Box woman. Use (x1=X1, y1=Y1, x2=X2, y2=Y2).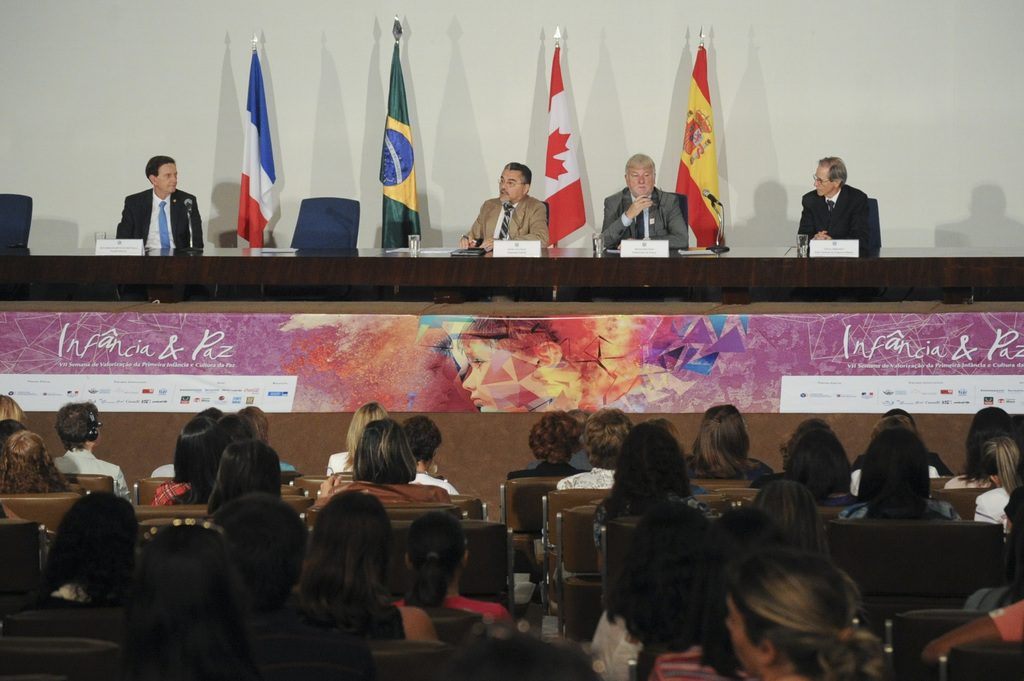
(x1=316, y1=413, x2=460, y2=507).
